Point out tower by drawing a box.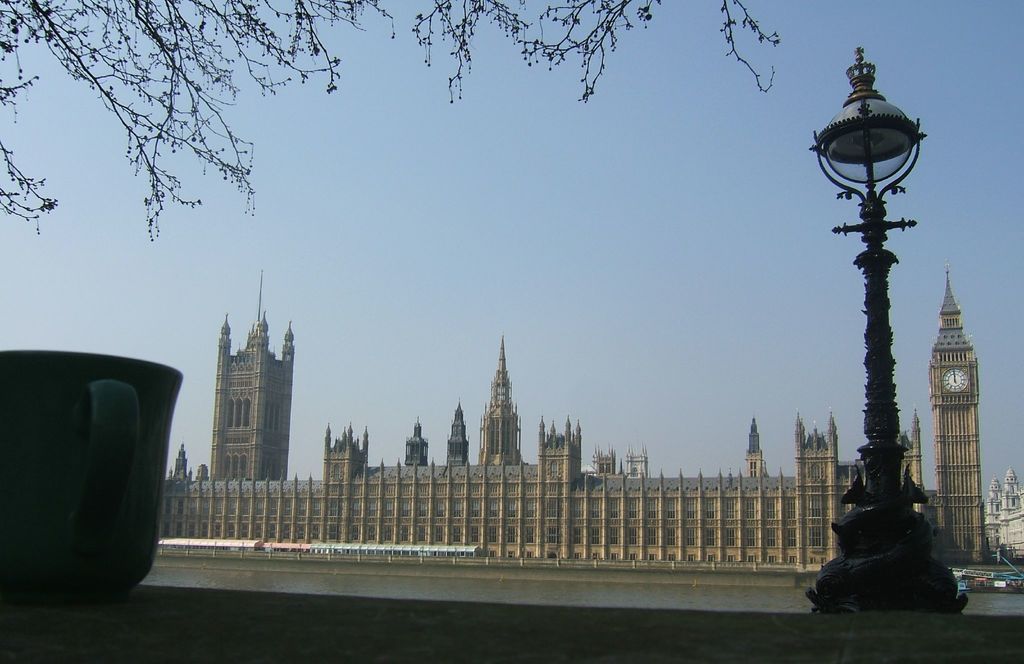
628:445:650:479.
